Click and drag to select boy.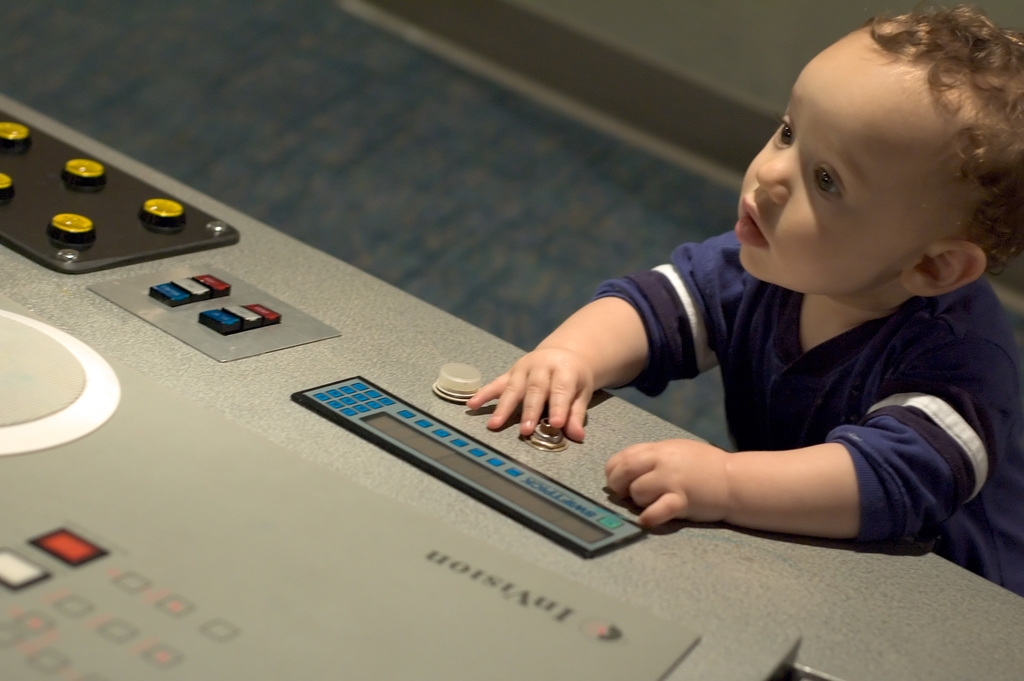
Selection: 468 13 1011 580.
